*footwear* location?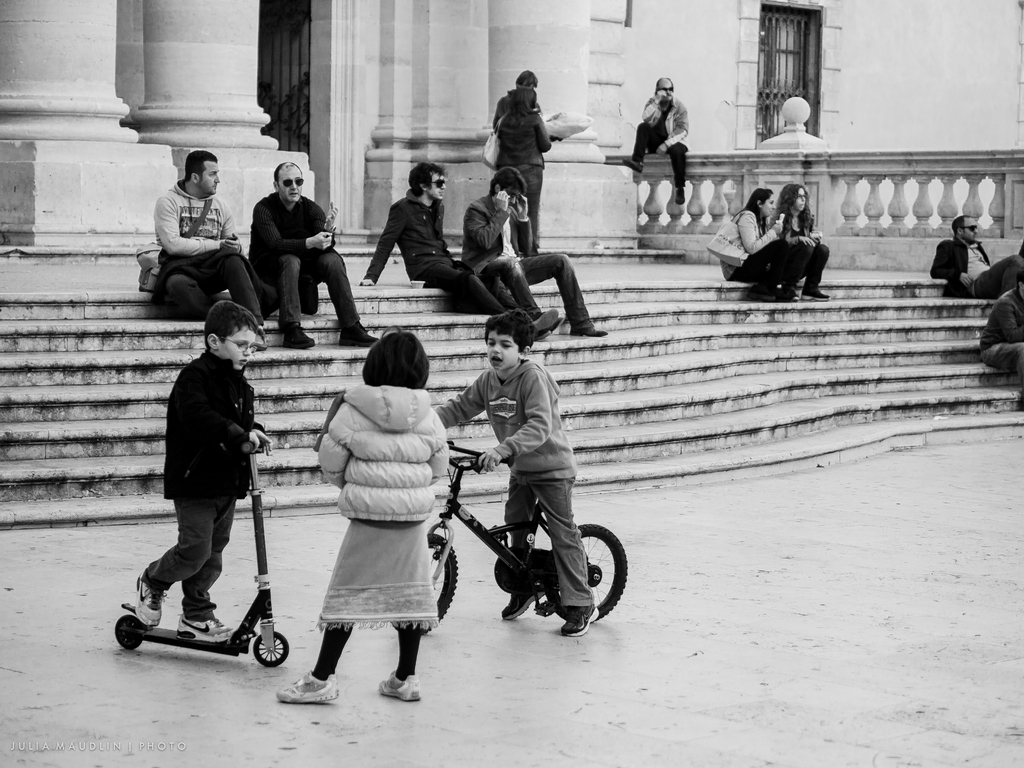
503 582 543 621
